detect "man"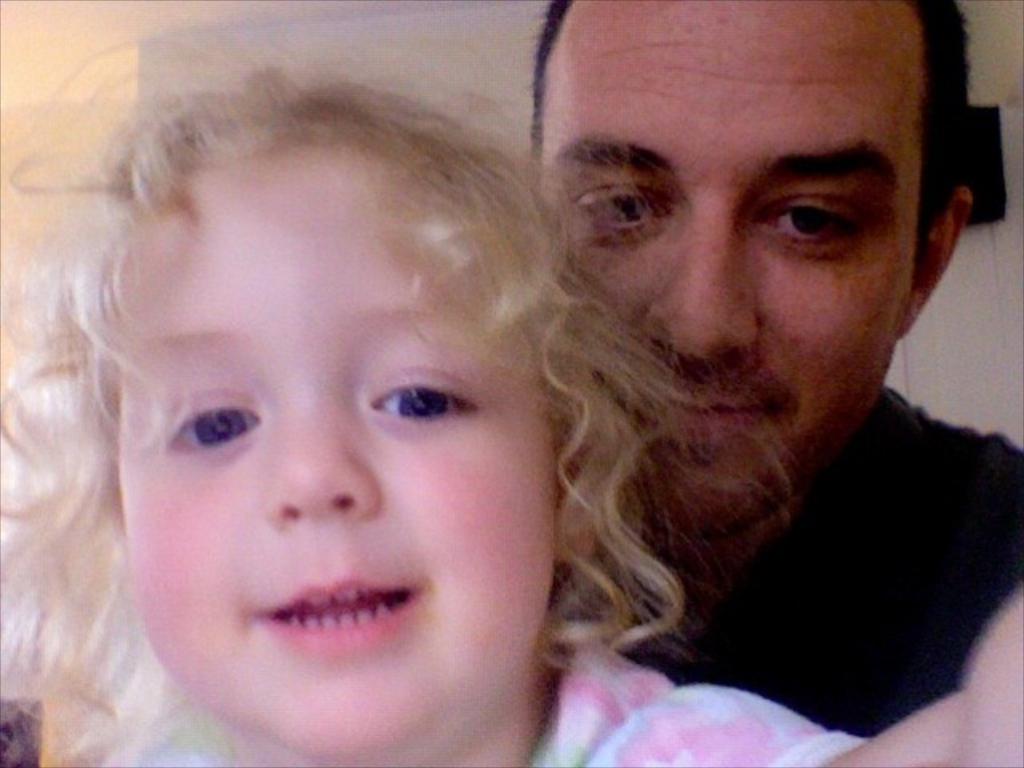
(left=512, top=0, right=1022, bottom=741)
